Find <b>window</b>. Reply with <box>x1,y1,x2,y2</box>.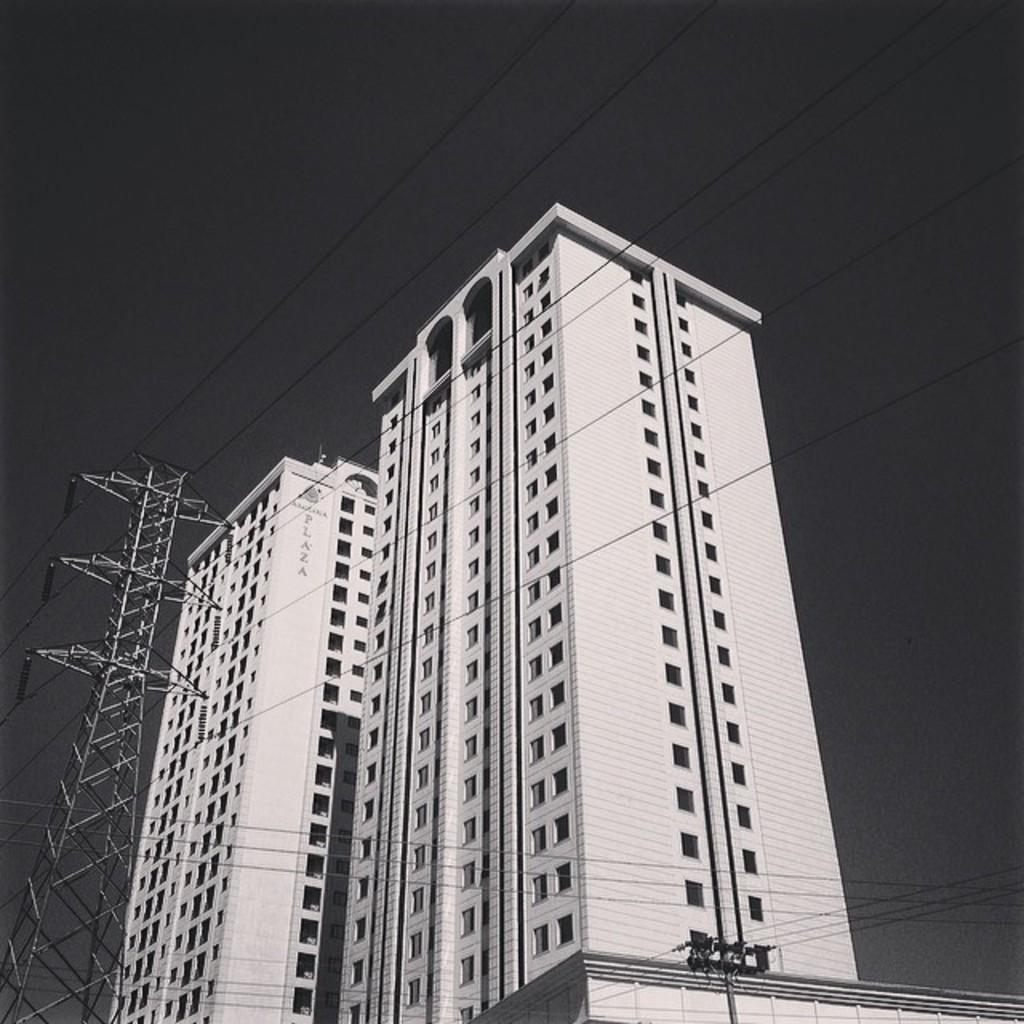
<box>467,462,480,486</box>.
